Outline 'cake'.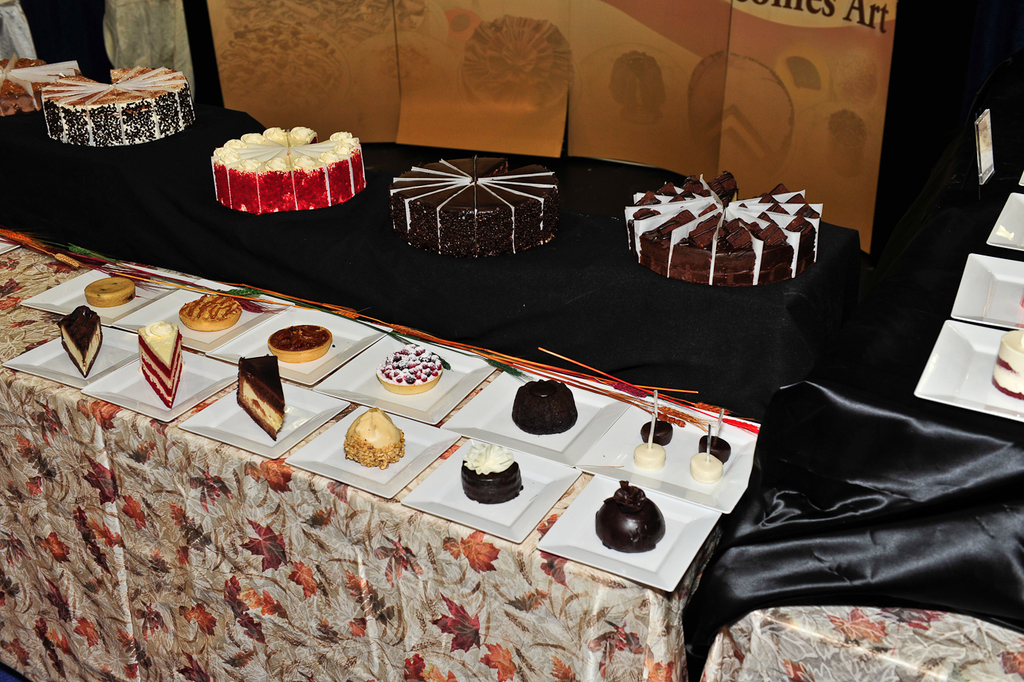
Outline: select_region(389, 156, 565, 258).
